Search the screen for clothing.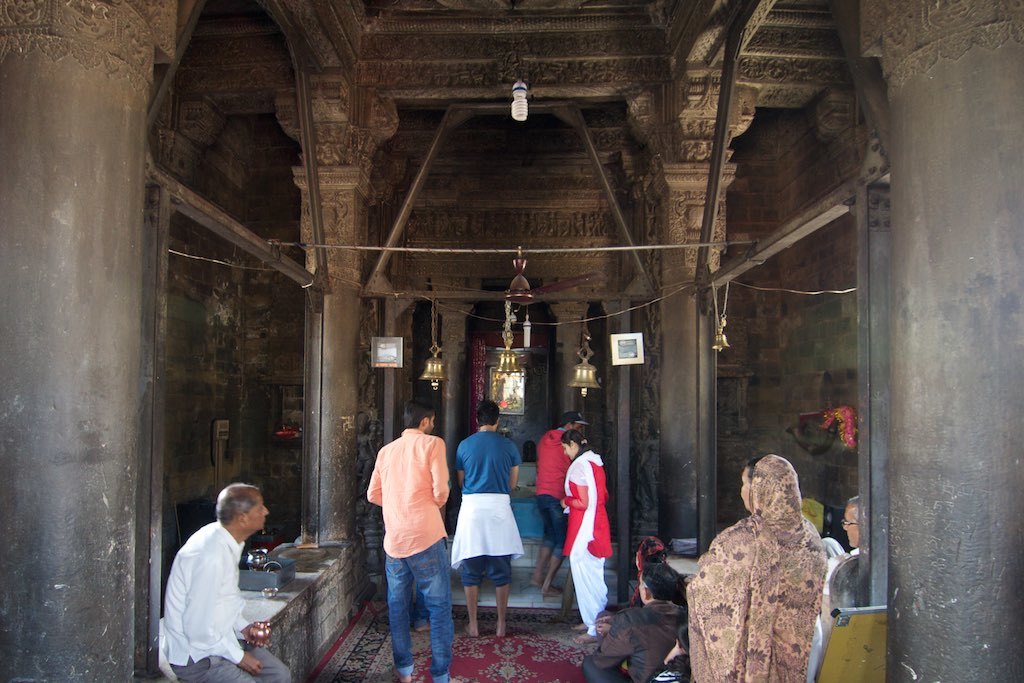
Found at Rect(556, 443, 615, 620).
